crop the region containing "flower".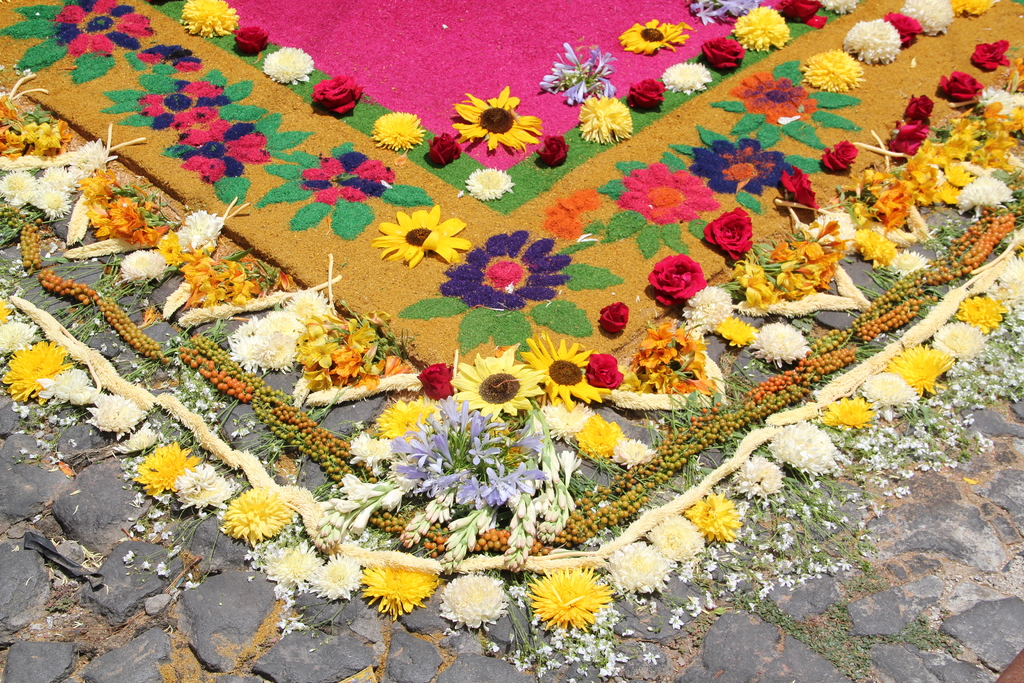
Crop region: {"left": 730, "top": 8, "right": 783, "bottom": 51}.
